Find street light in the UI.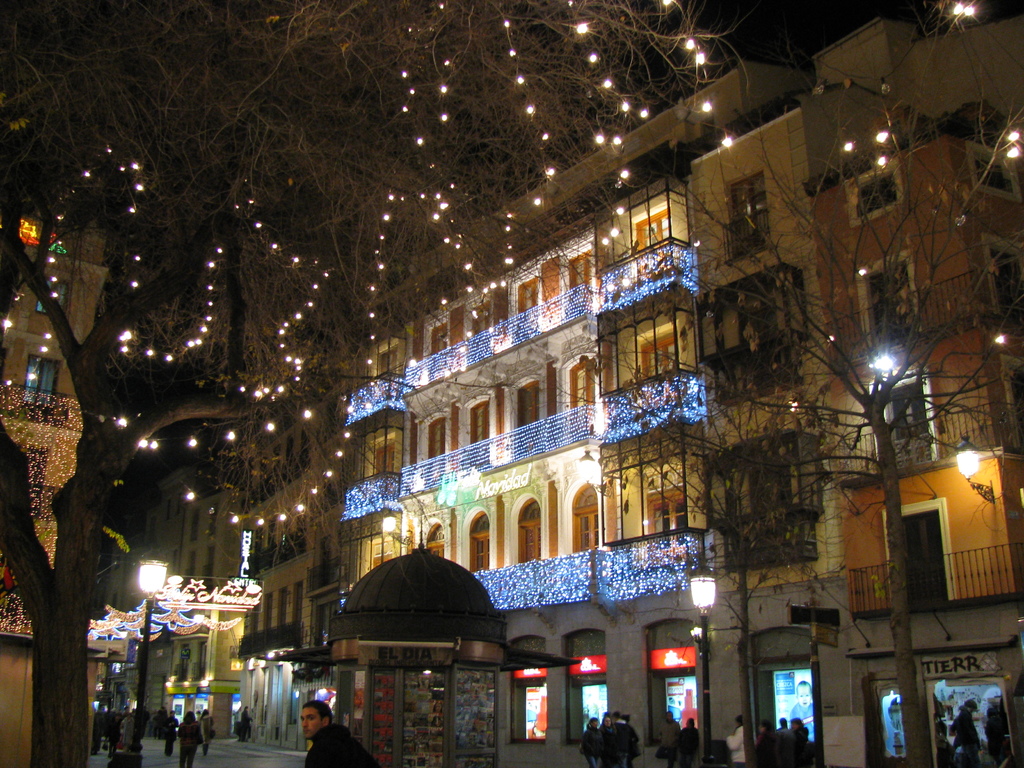
UI element at bbox=[106, 558, 170, 767].
